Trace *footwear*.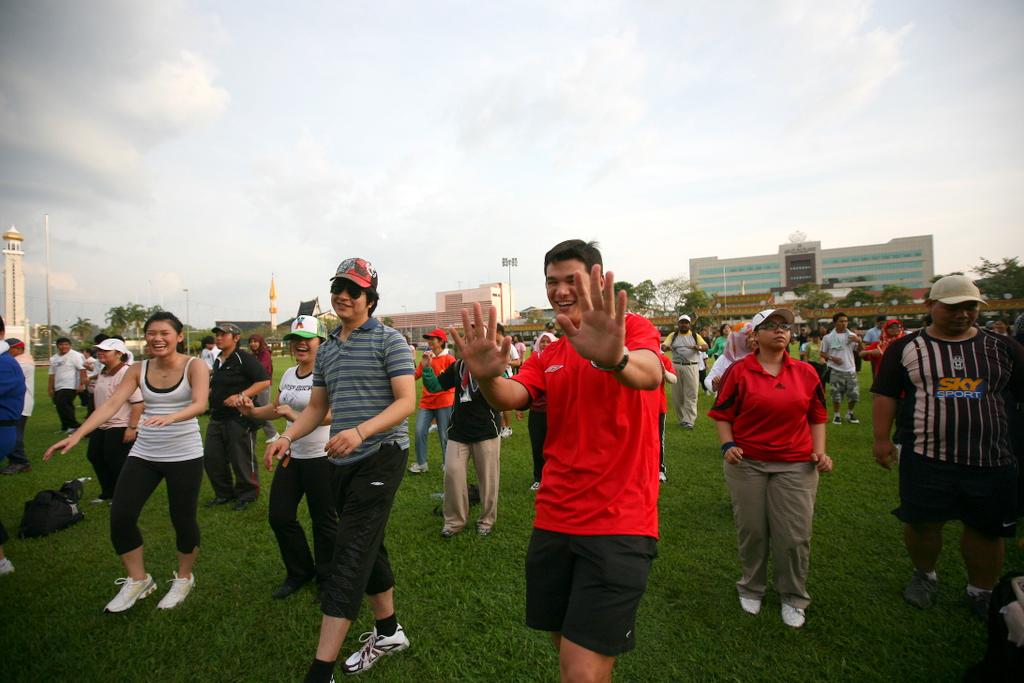
Traced to x1=103 y1=572 x2=157 y2=618.
